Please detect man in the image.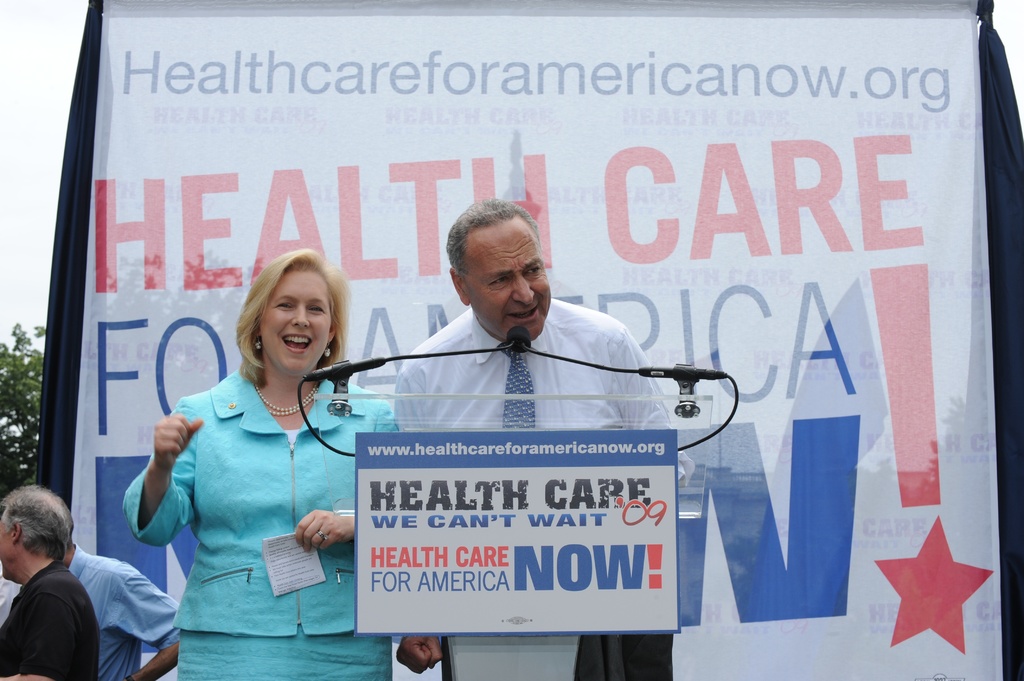
box=[59, 493, 180, 680].
